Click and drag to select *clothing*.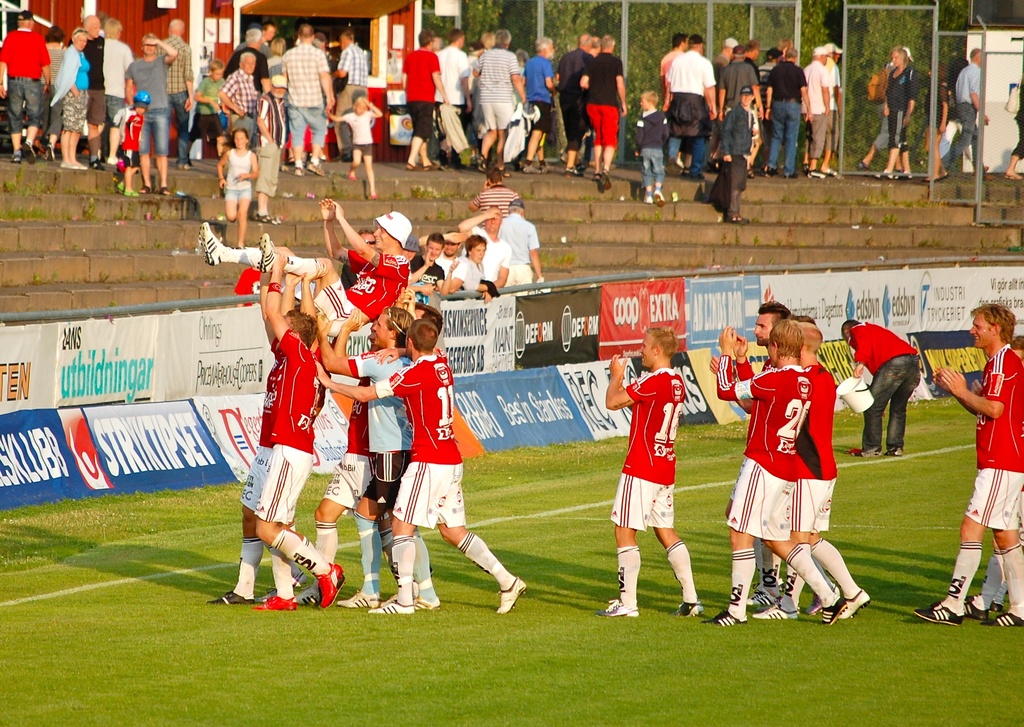
Selection: box(811, 50, 835, 115).
